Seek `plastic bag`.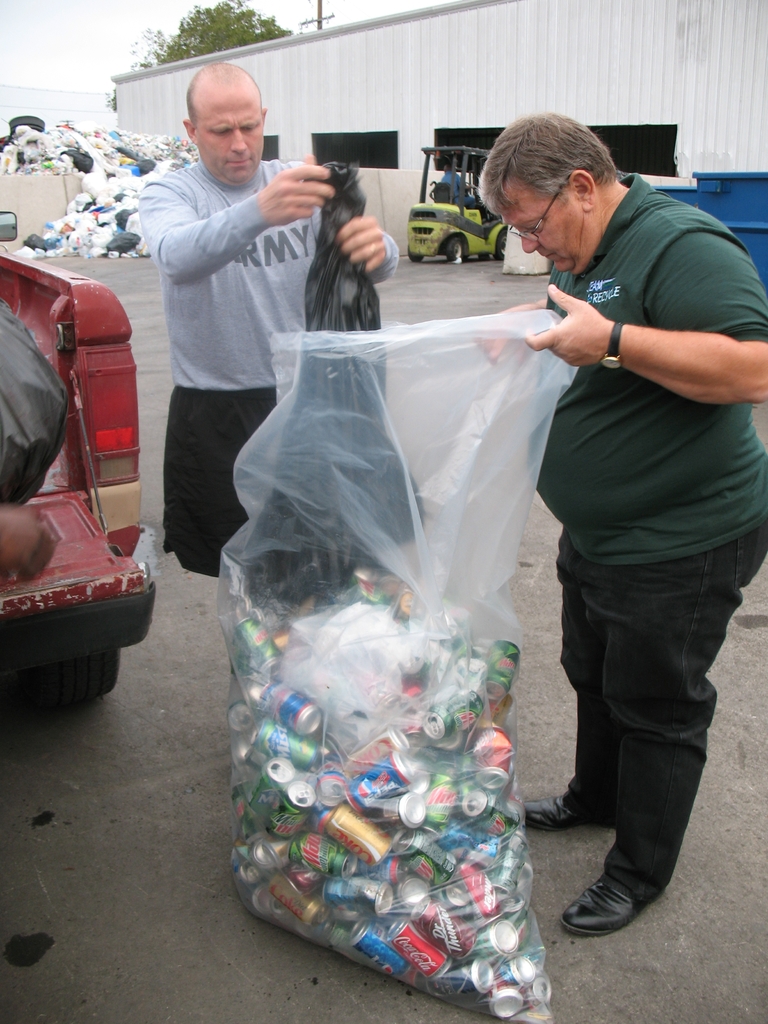
region(226, 149, 422, 599).
